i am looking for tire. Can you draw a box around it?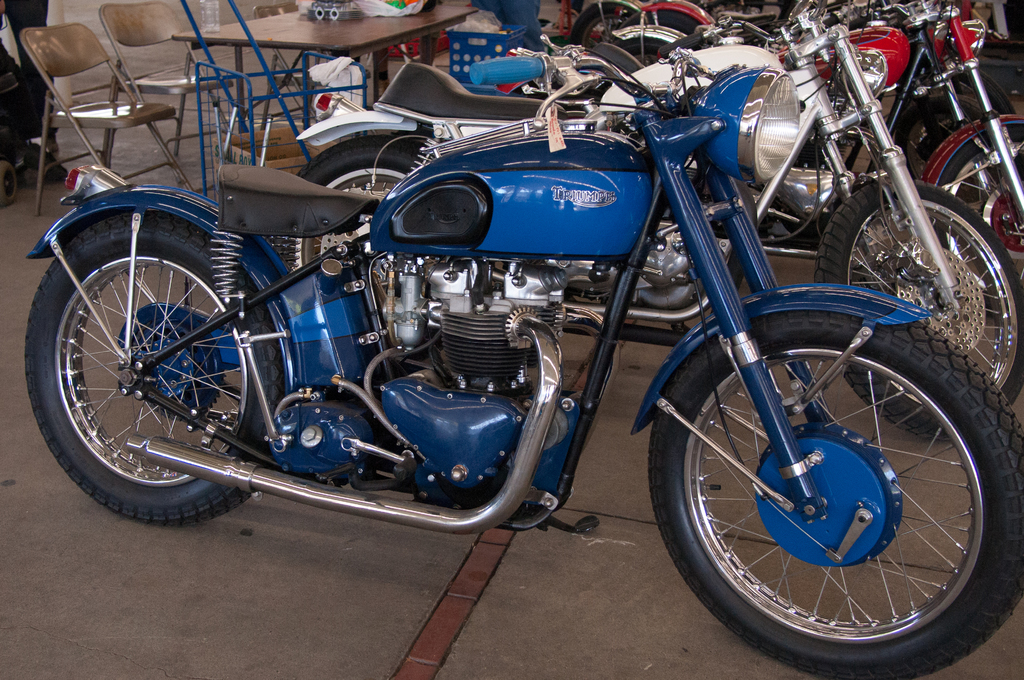
Sure, the bounding box is 933/124/1023/313.
